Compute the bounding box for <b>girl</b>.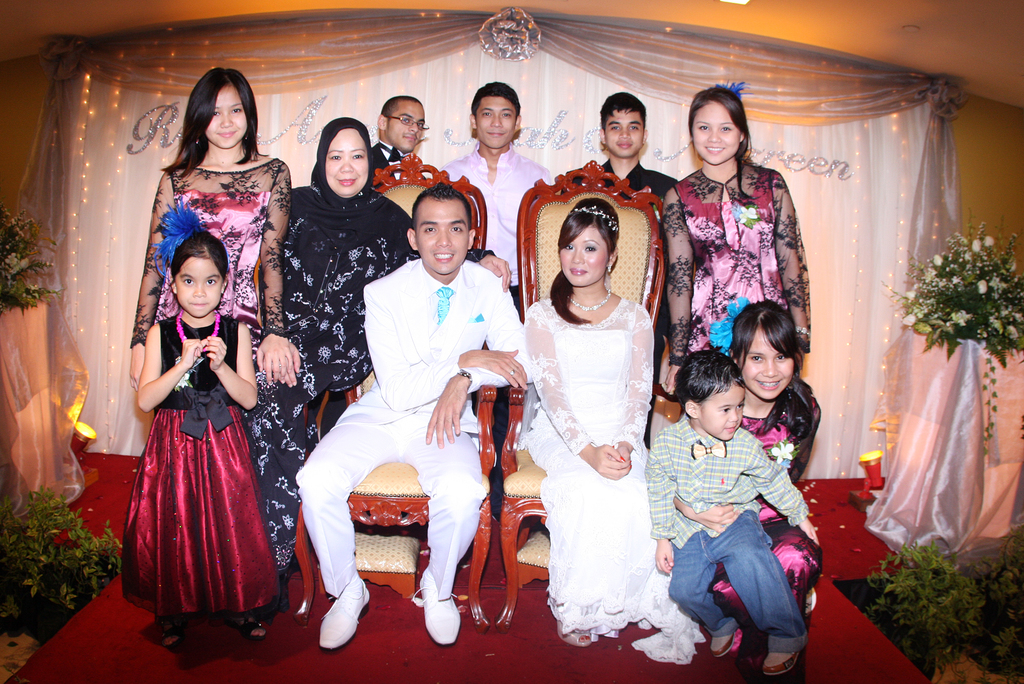
[660, 89, 810, 388].
